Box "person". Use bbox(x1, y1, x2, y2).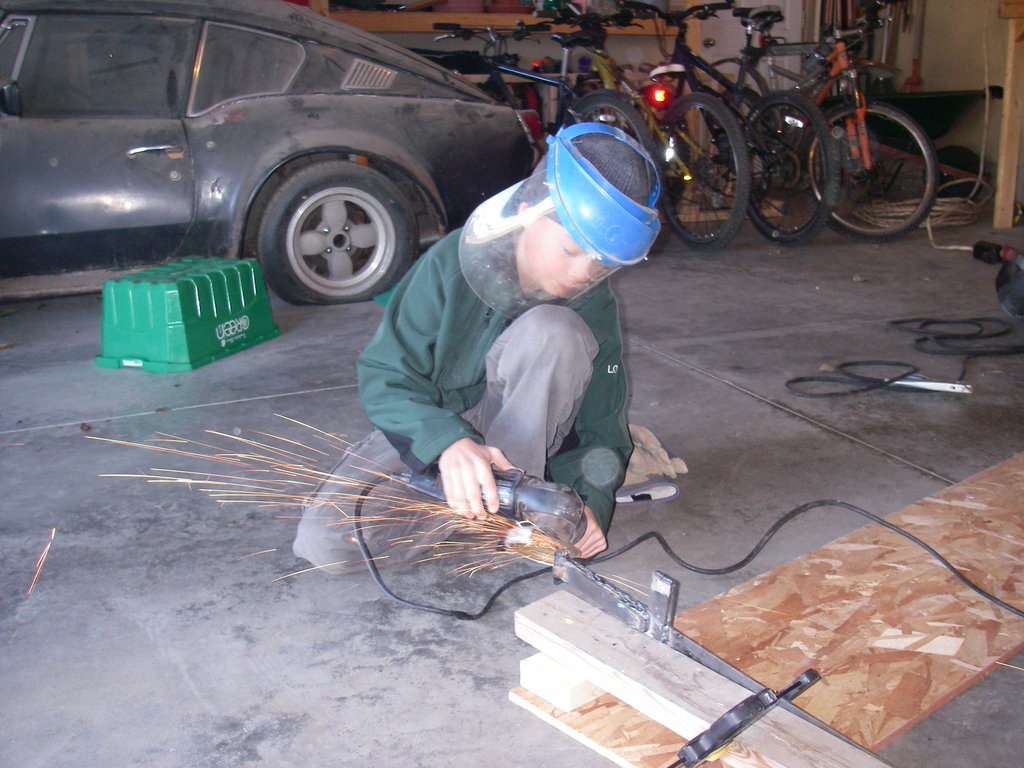
bbox(363, 102, 672, 574).
